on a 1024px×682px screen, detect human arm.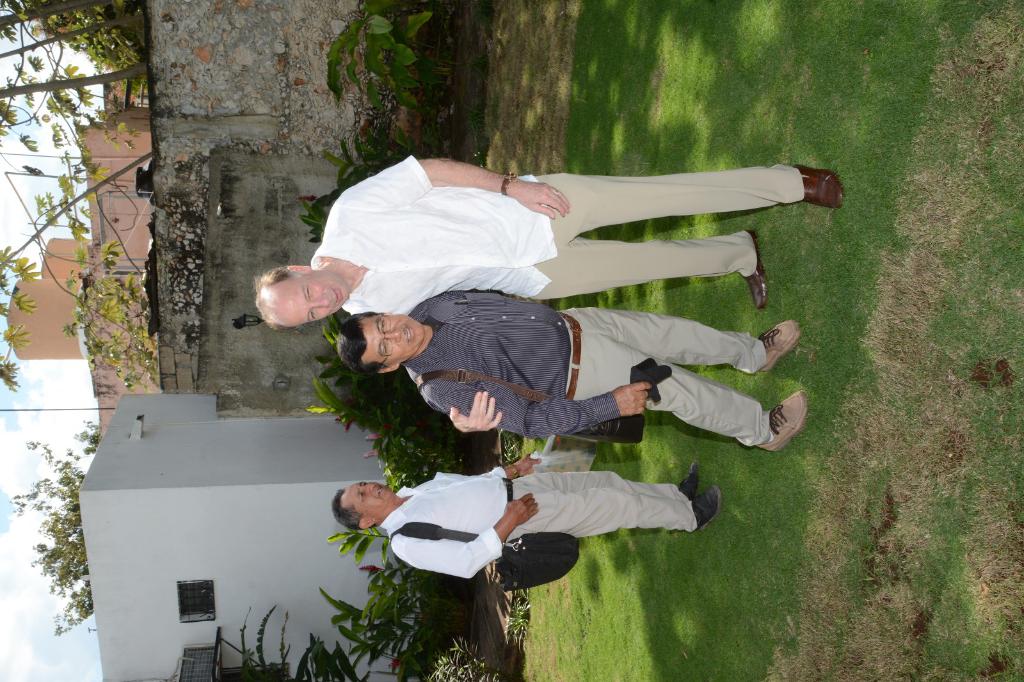
x1=437, y1=386, x2=500, y2=441.
